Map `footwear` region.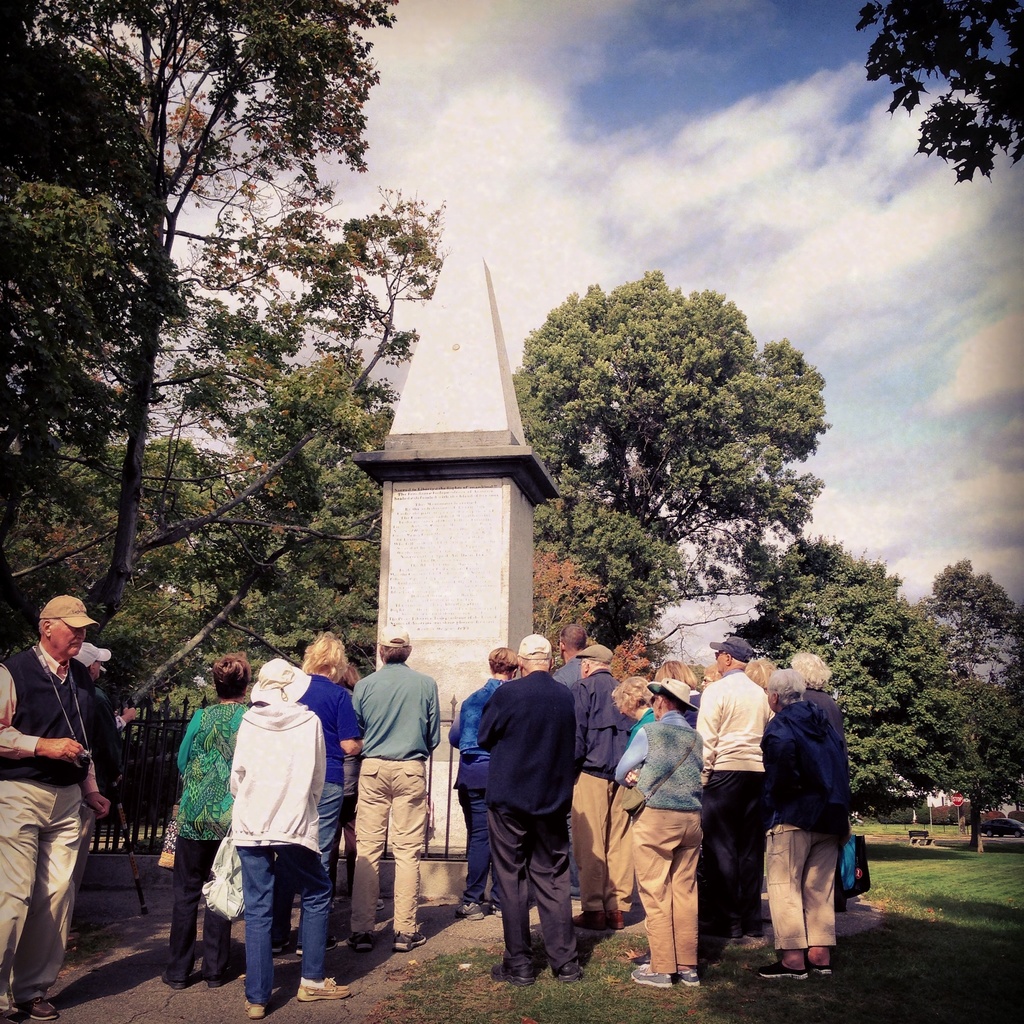
Mapped to bbox=(243, 998, 268, 1018).
